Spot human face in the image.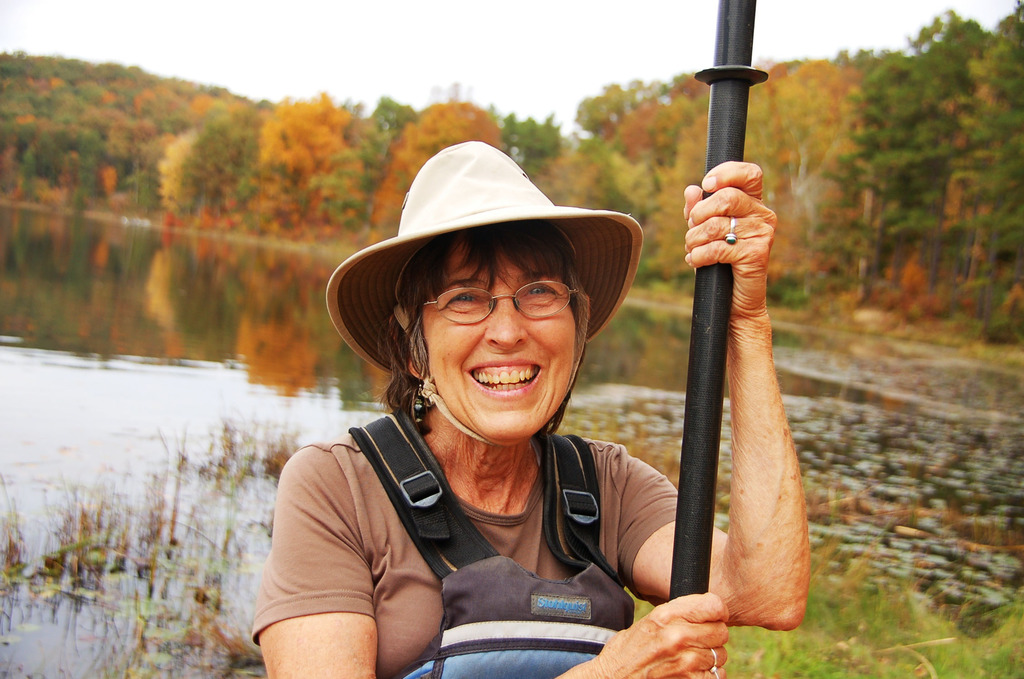
human face found at detection(422, 234, 583, 450).
